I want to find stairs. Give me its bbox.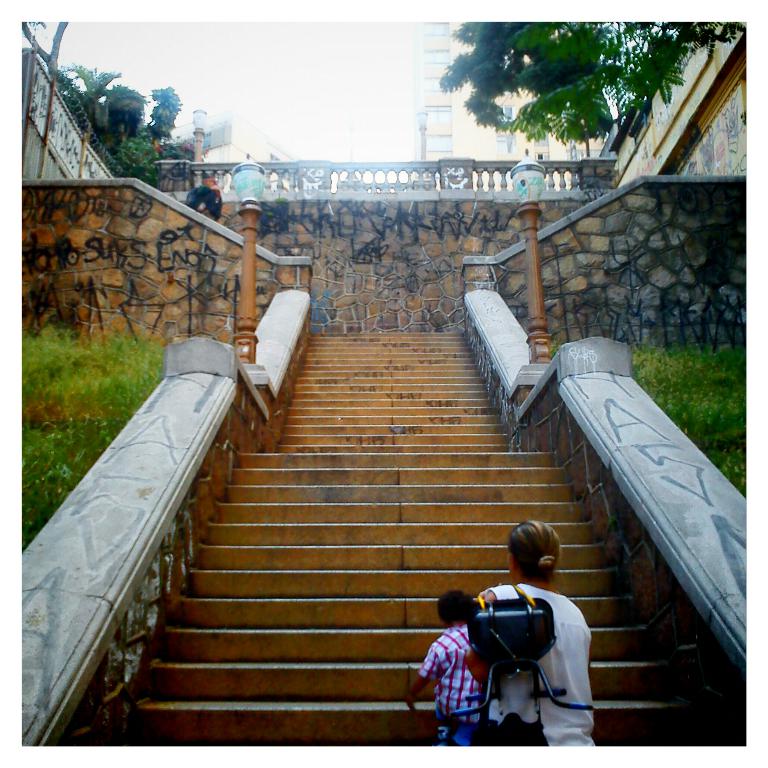
128/327/694/742.
